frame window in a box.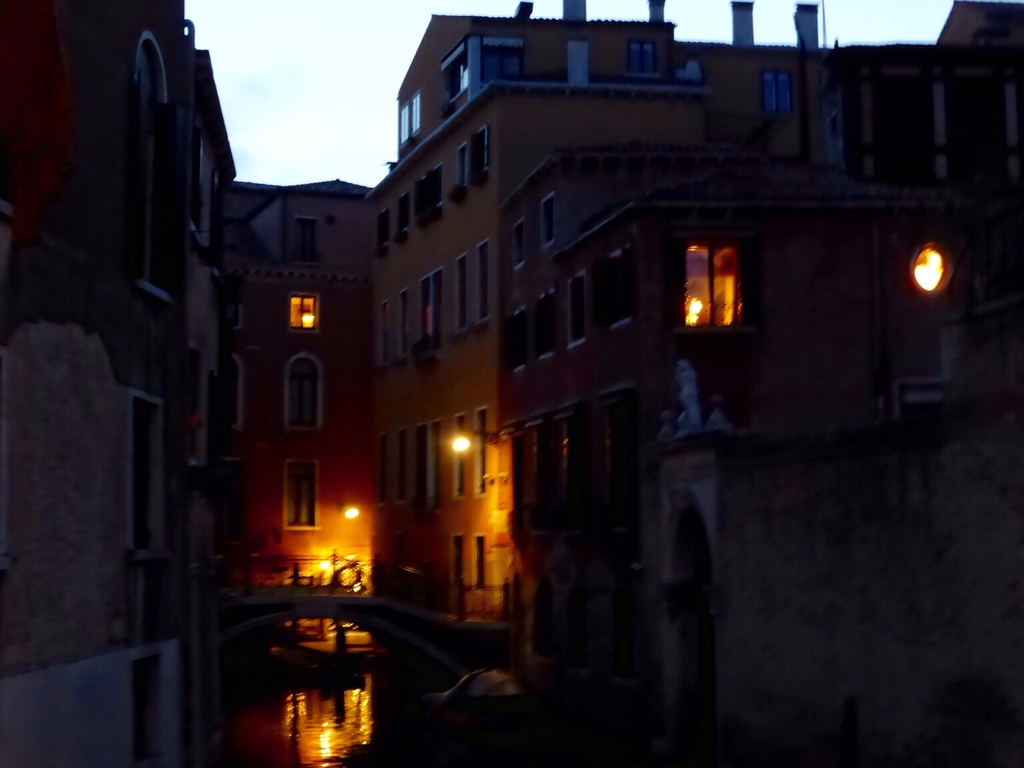
bbox(288, 291, 321, 331).
